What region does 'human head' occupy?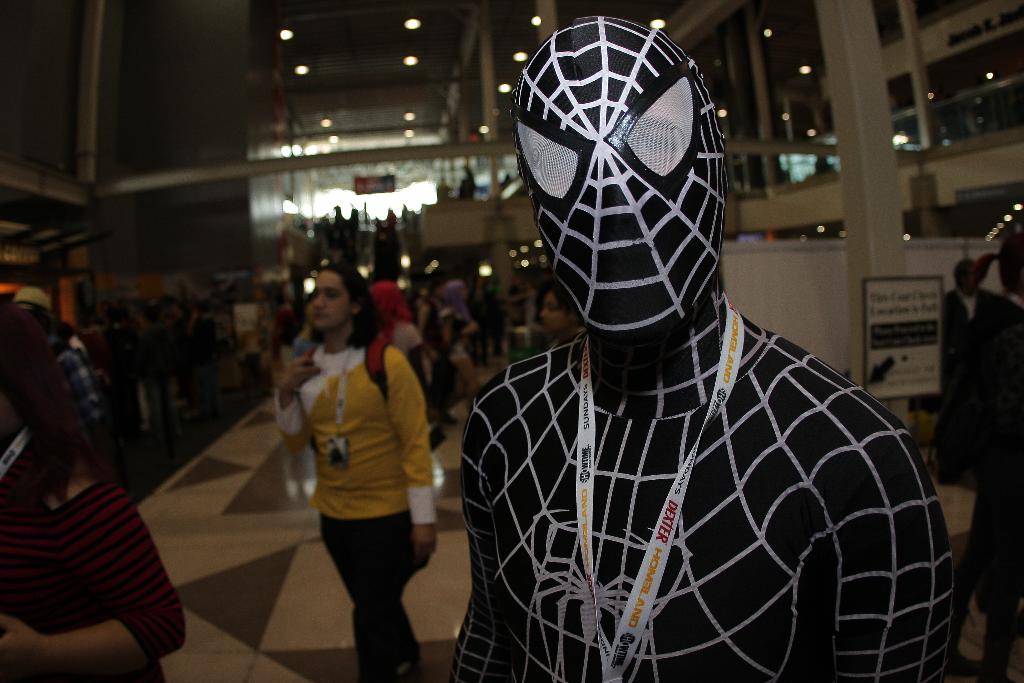
pyautogui.locateOnScreen(509, 13, 728, 357).
